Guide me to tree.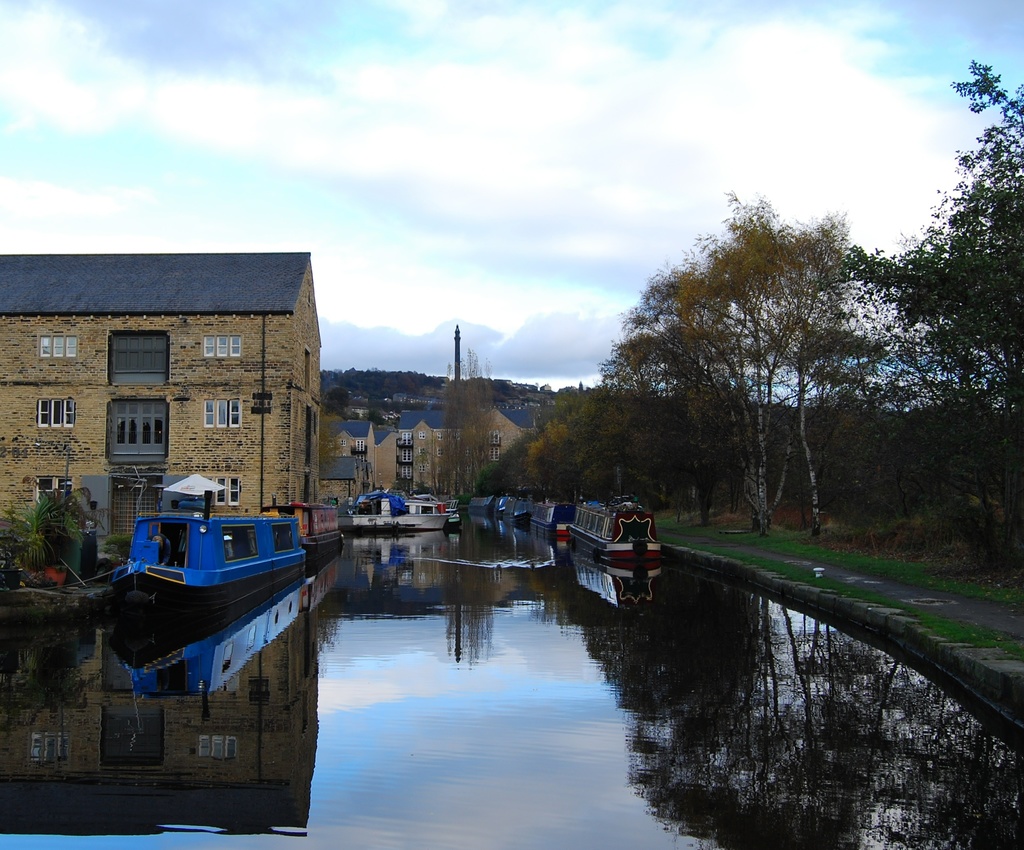
Guidance: (475, 437, 535, 494).
